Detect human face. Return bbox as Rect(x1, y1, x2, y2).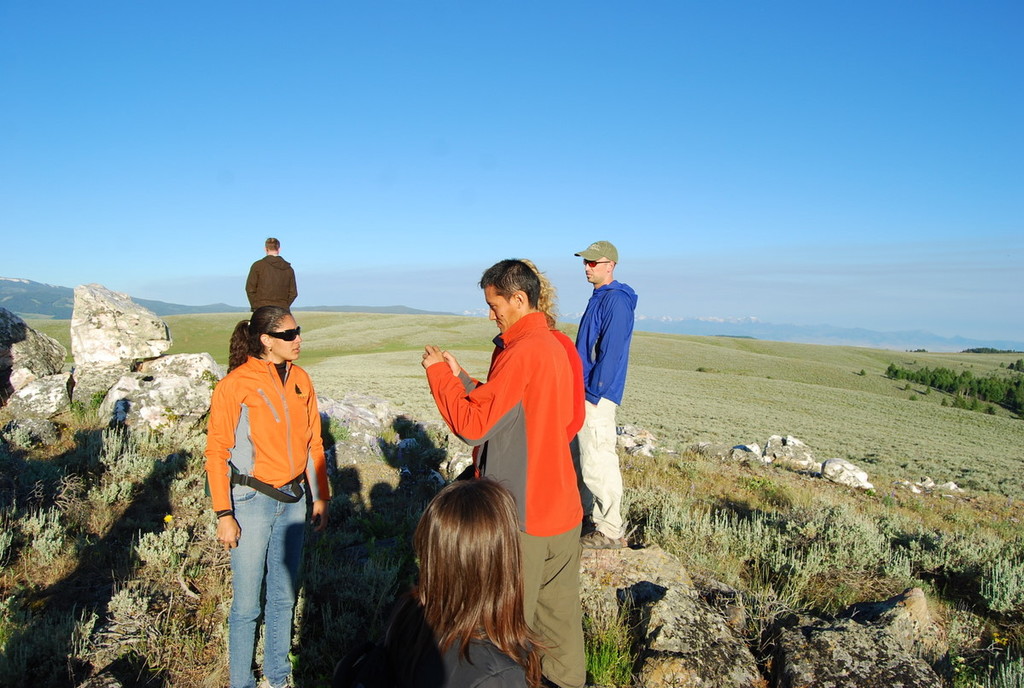
Rect(483, 288, 516, 328).
